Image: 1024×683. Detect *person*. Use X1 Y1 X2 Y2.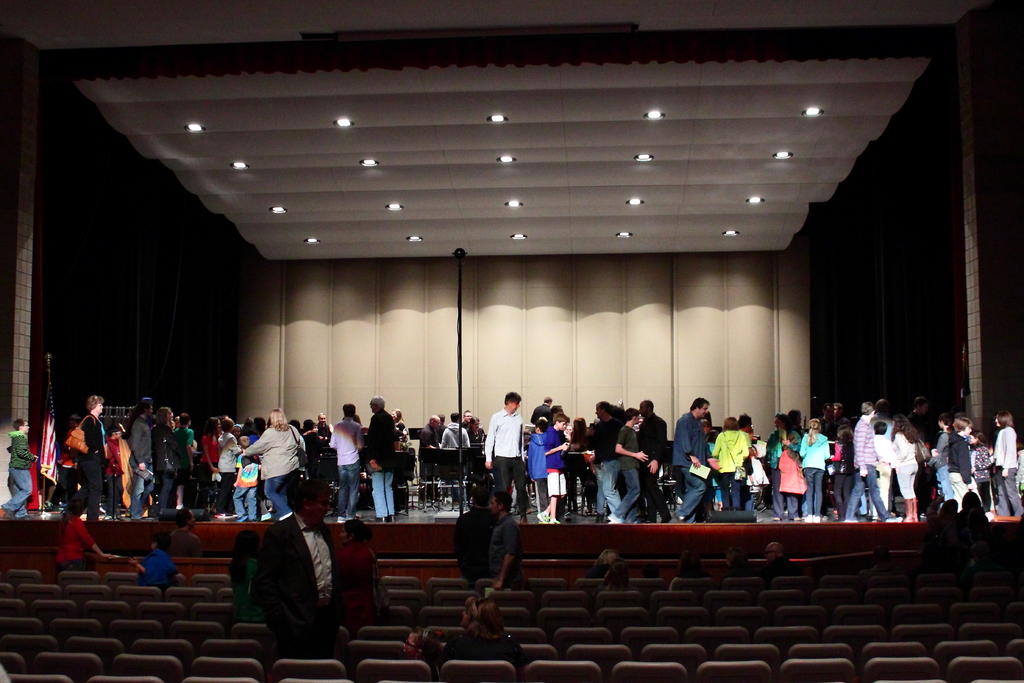
334 515 388 632.
